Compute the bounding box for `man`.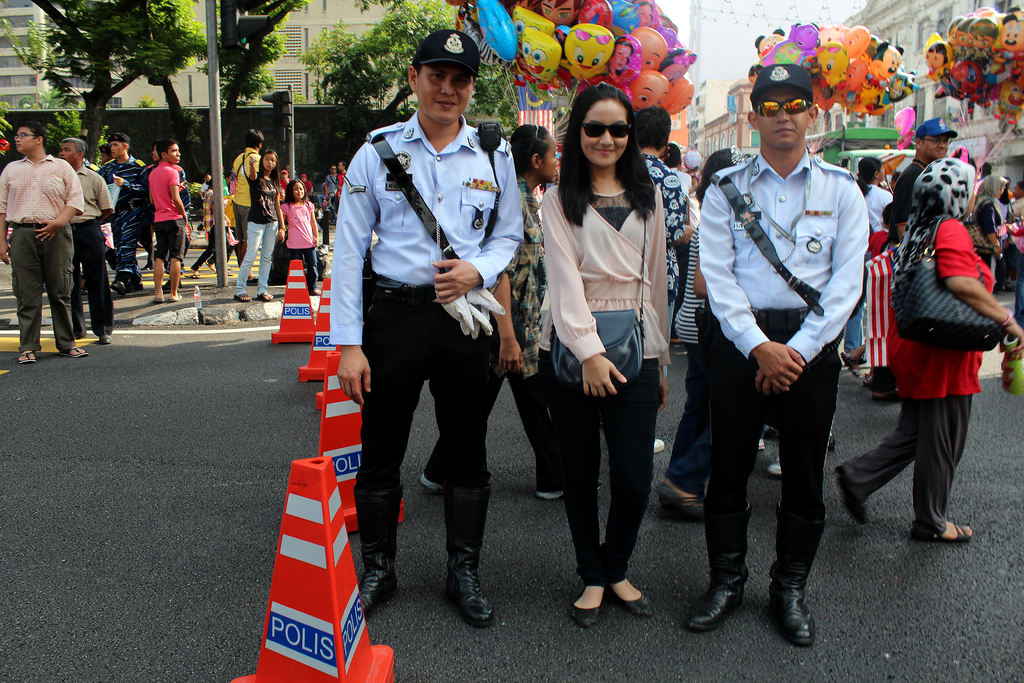
[325,31,529,631].
